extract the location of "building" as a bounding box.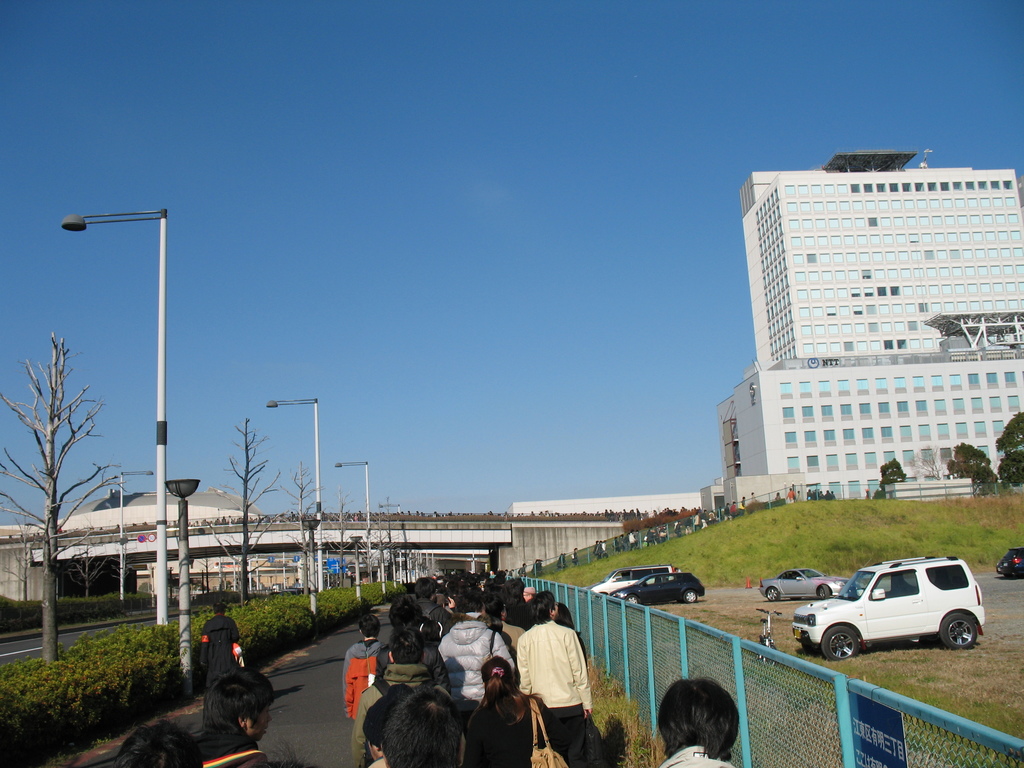
x1=702 y1=150 x2=1023 y2=519.
